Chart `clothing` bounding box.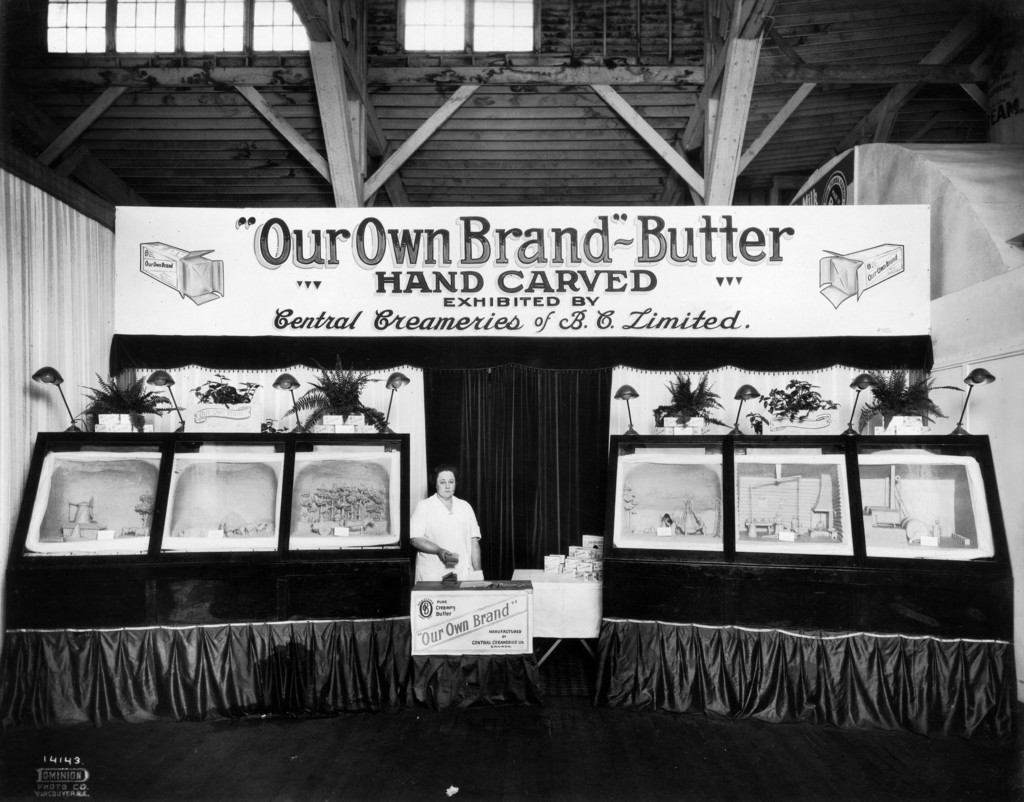
Charted: x1=415, y1=481, x2=486, y2=583.
